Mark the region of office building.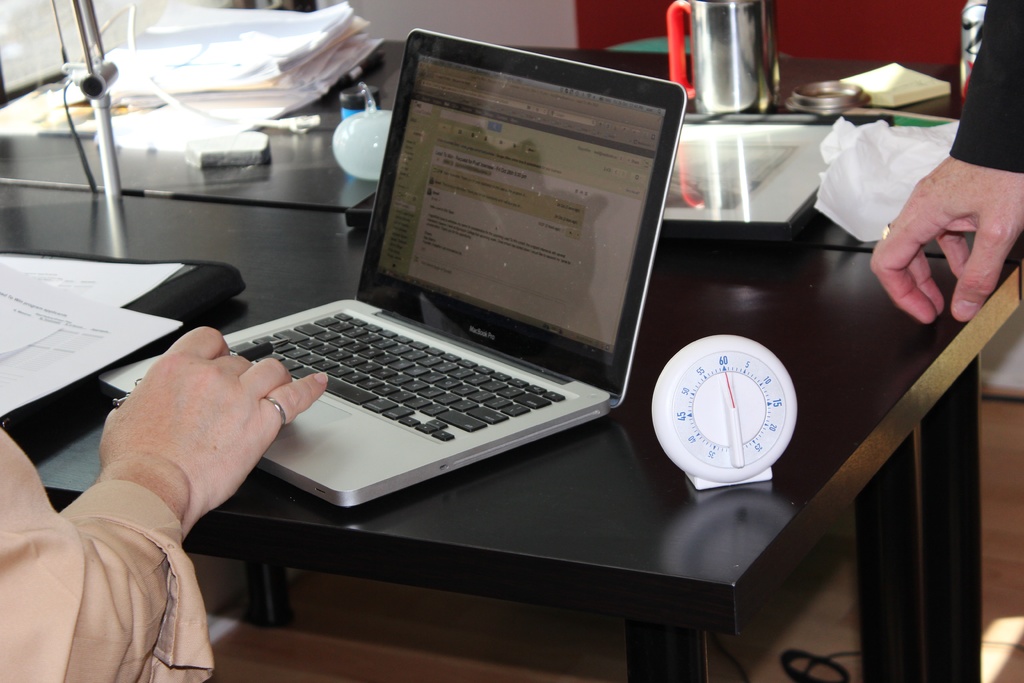
Region: (0,0,936,636).
